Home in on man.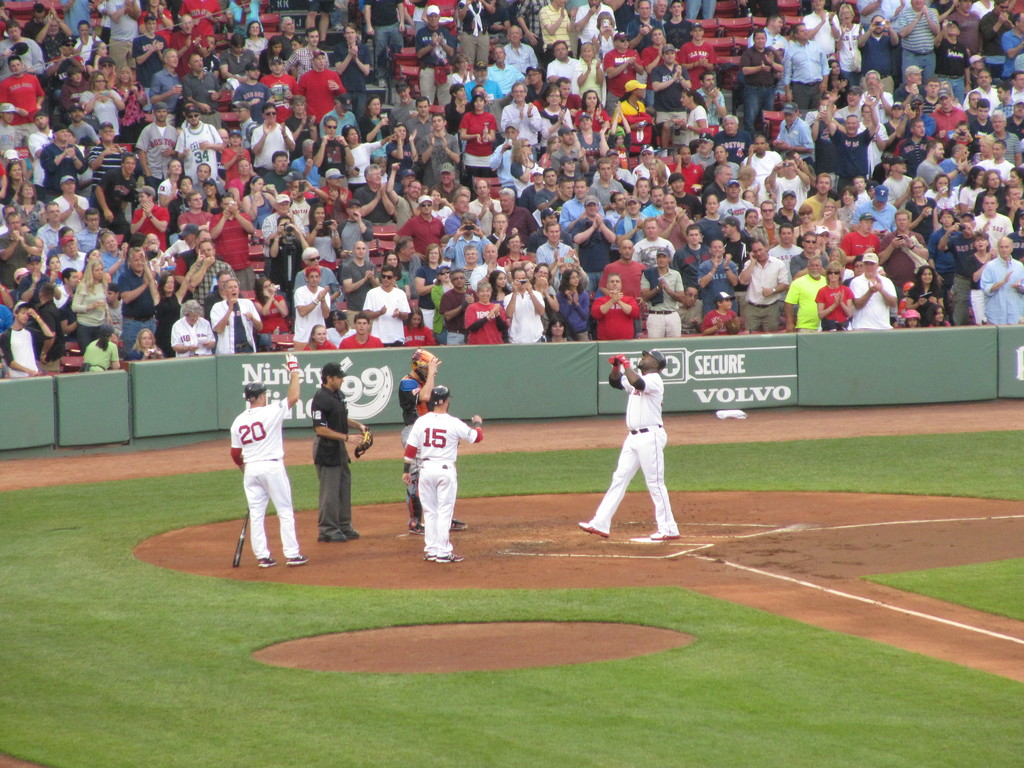
Homed in at x1=129, y1=182, x2=173, y2=253.
